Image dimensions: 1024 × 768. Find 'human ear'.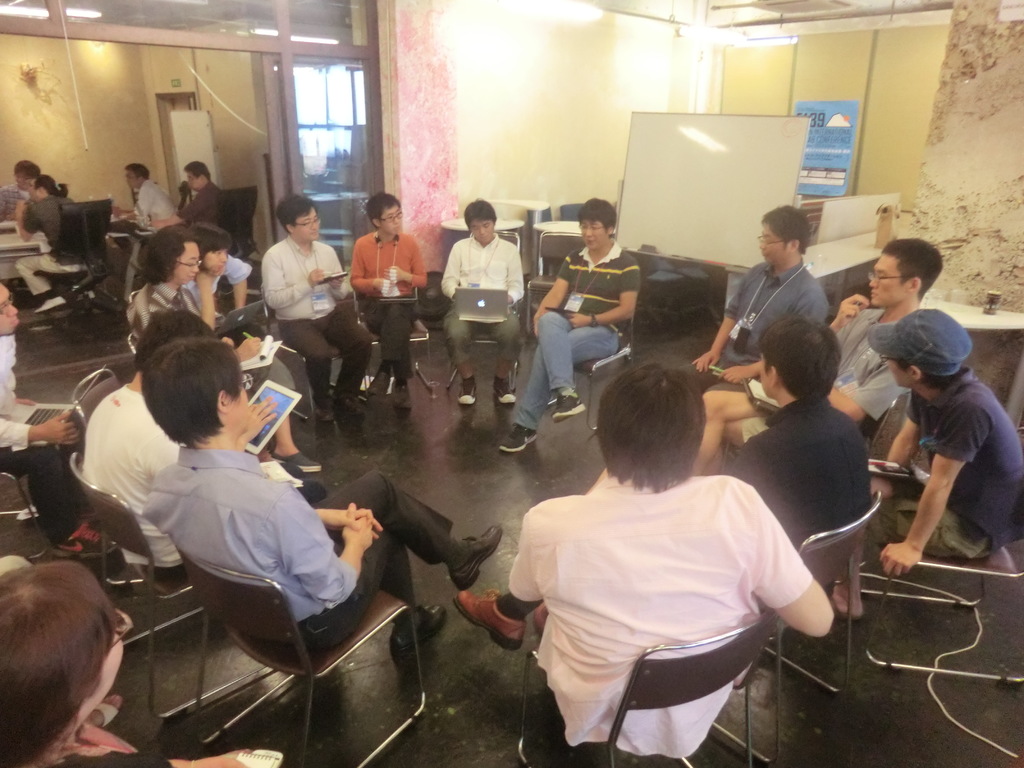
(x1=907, y1=365, x2=920, y2=380).
